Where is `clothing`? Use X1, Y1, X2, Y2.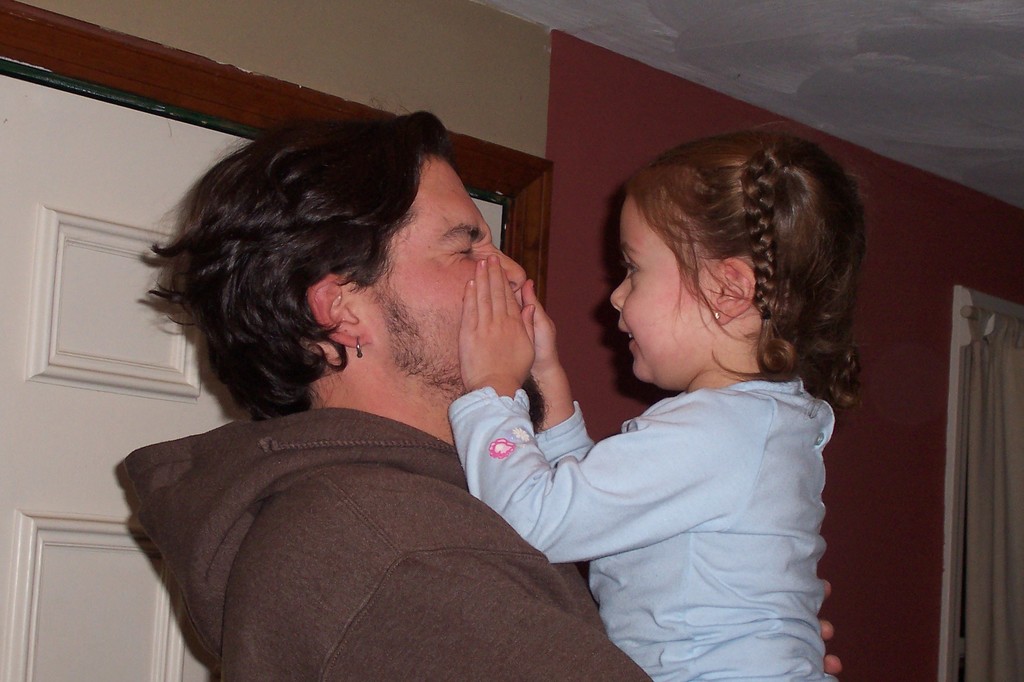
442, 383, 835, 681.
